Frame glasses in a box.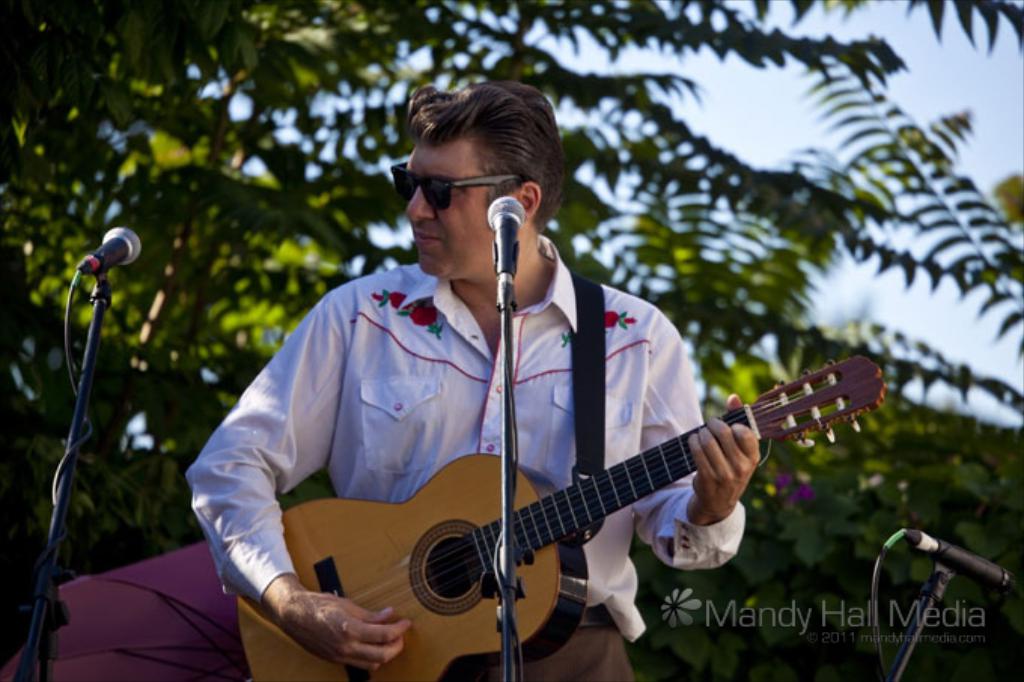
<region>390, 158, 526, 208</region>.
